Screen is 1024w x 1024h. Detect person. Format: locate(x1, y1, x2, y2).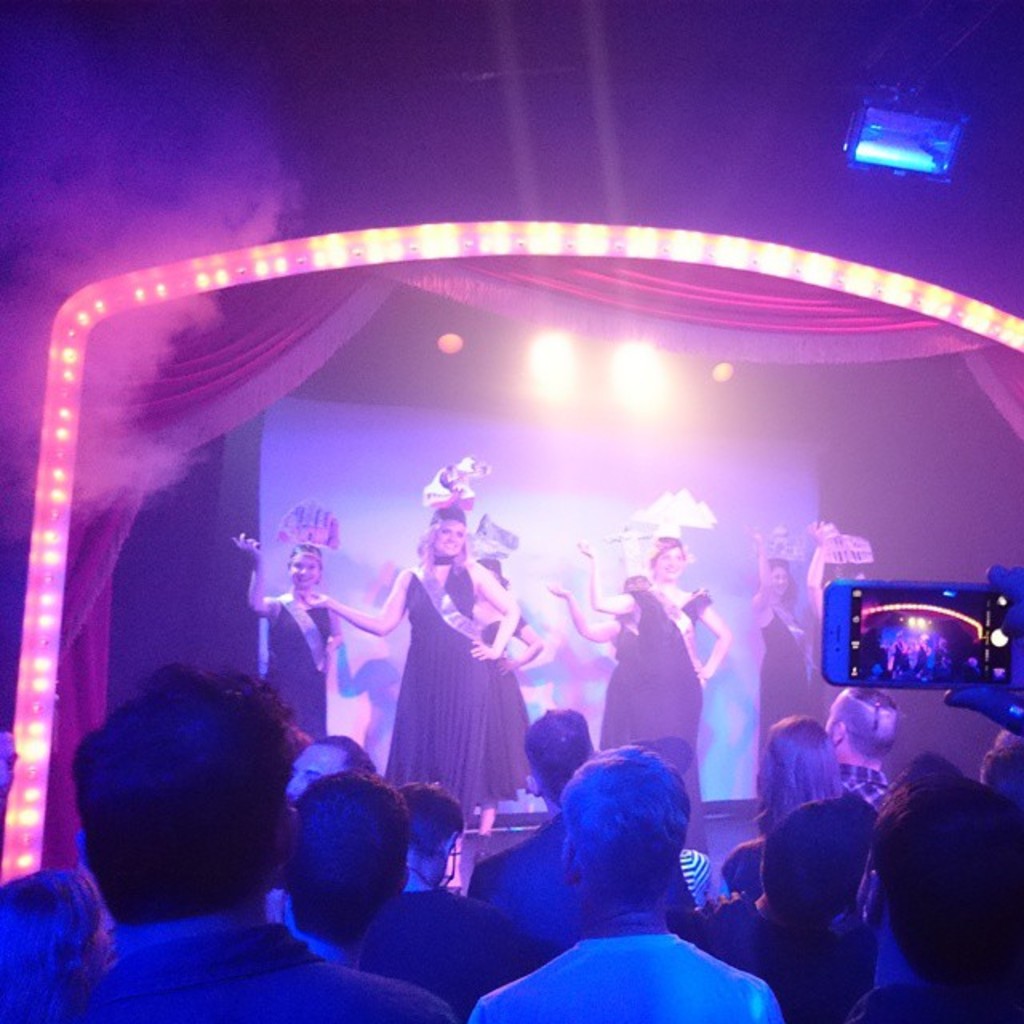
locate(584, 538, 726, 784).
